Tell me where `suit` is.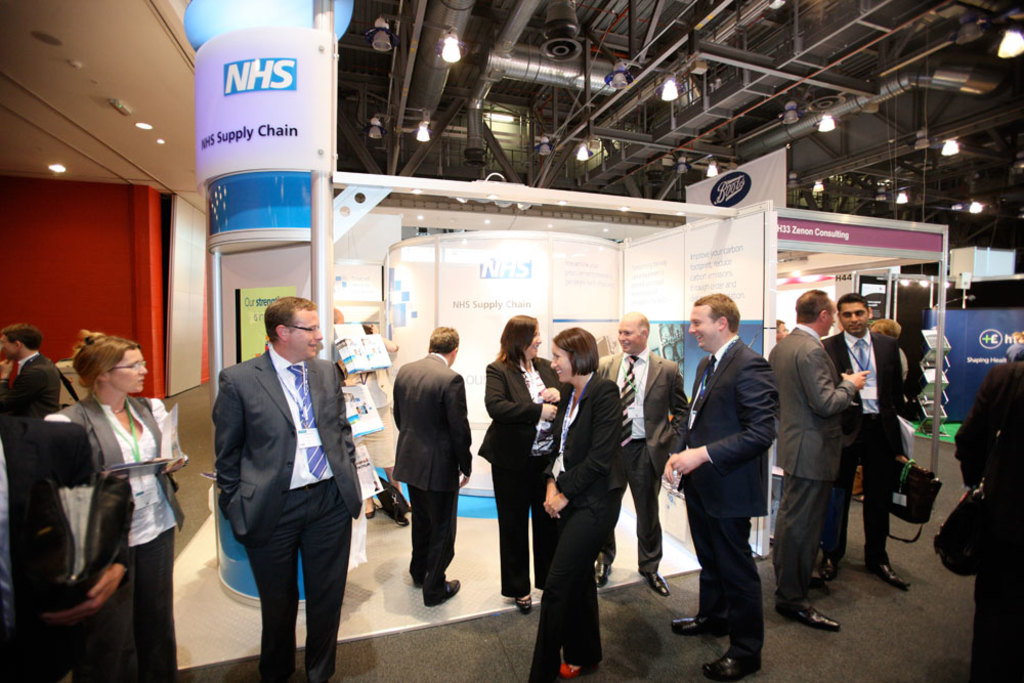
`suit` is at bbox=(669, 331, 783, 657).
